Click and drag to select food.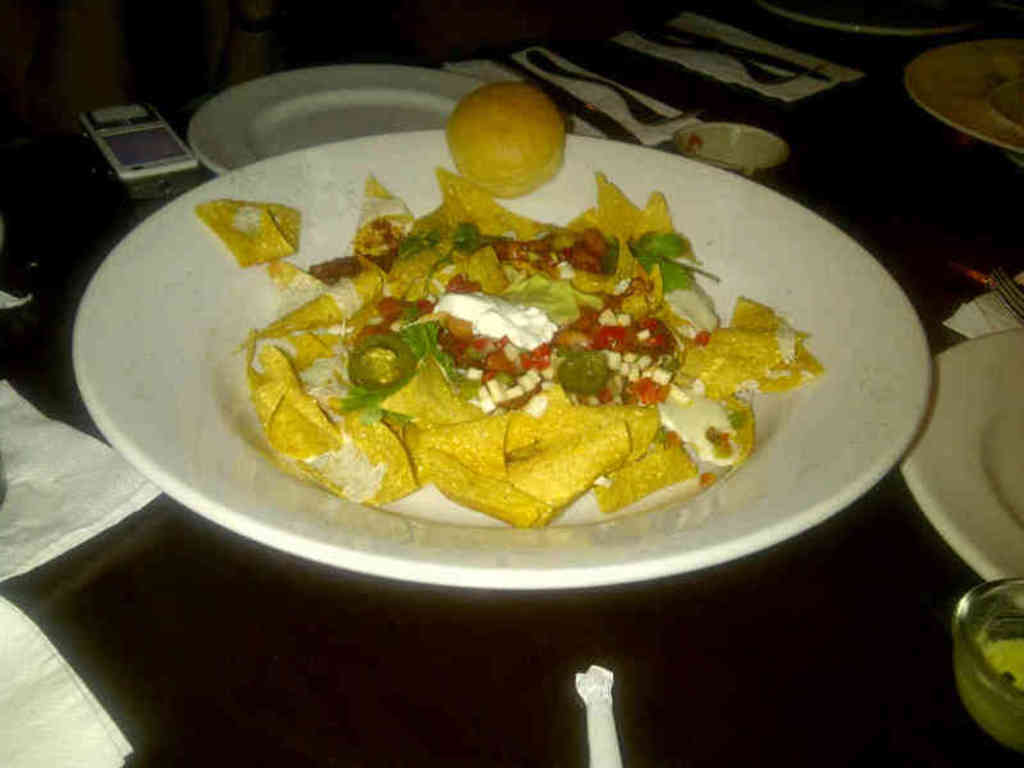
Selection: 438,78,563,195.
